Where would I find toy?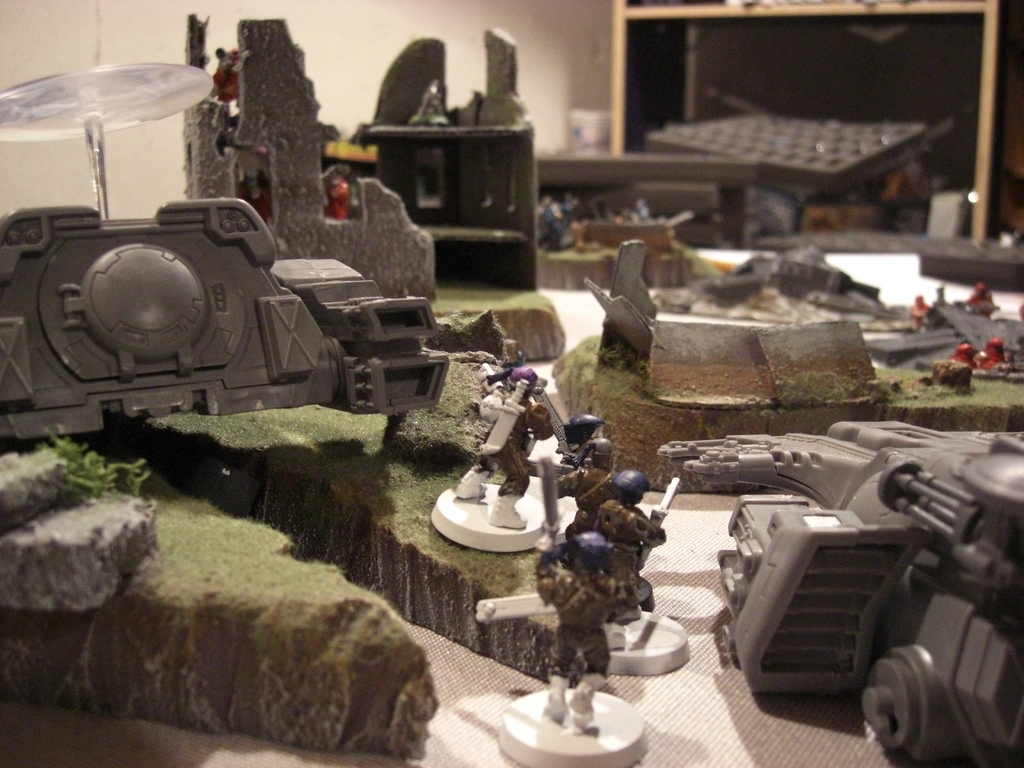
At bbox=(342, 26, 538, 289).
